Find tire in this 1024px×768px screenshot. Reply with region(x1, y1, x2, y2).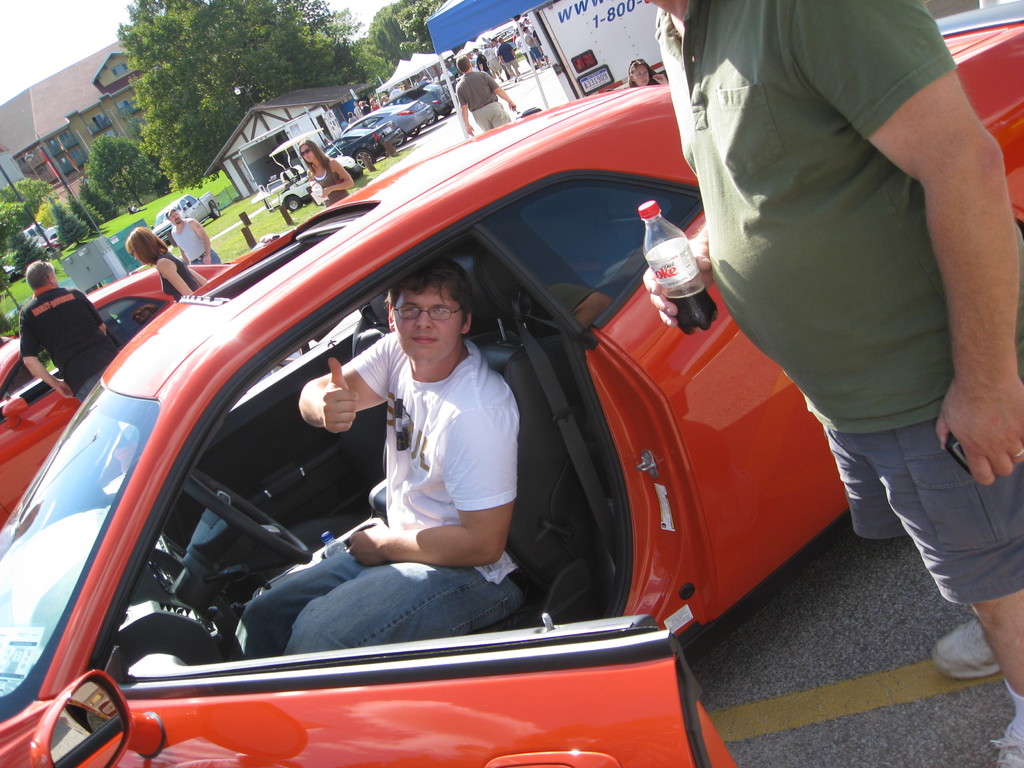
region(356, 149, 371, 166).
